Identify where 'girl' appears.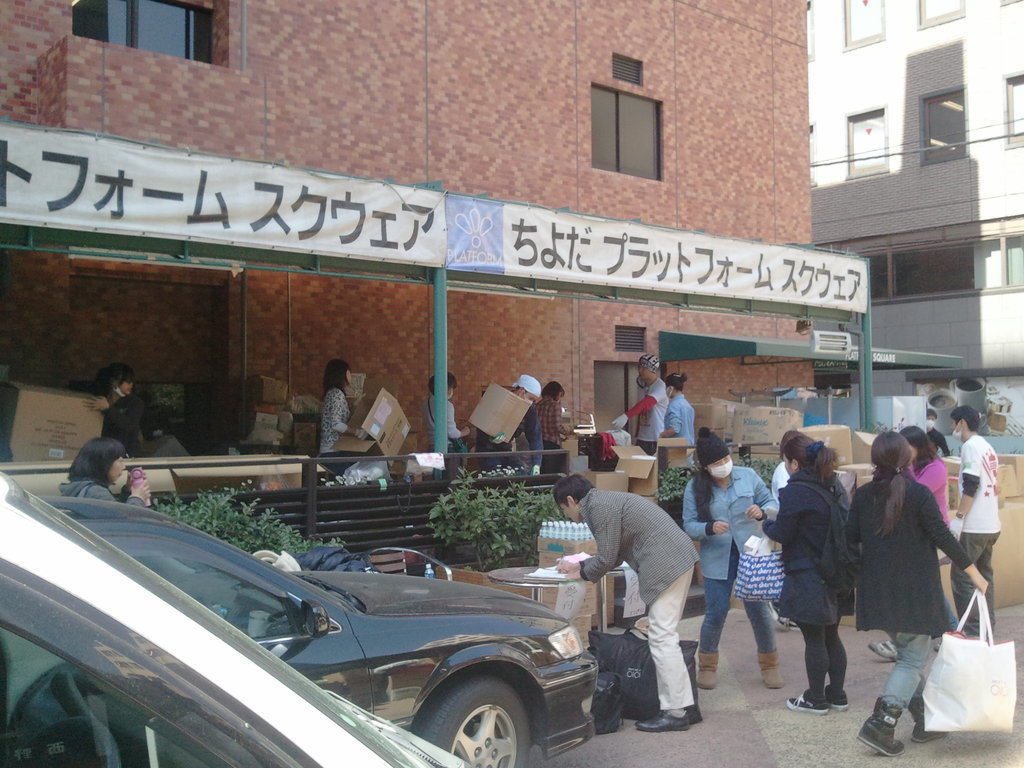
Appears at 680,424,774,694.
